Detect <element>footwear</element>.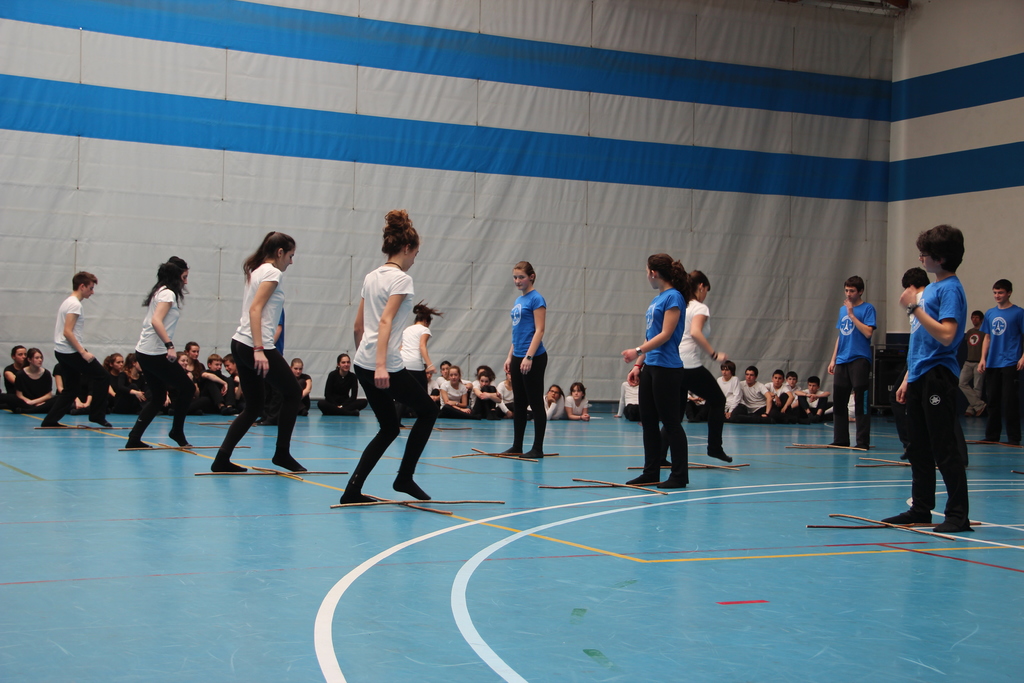
Detected at 91/411/112/428.
